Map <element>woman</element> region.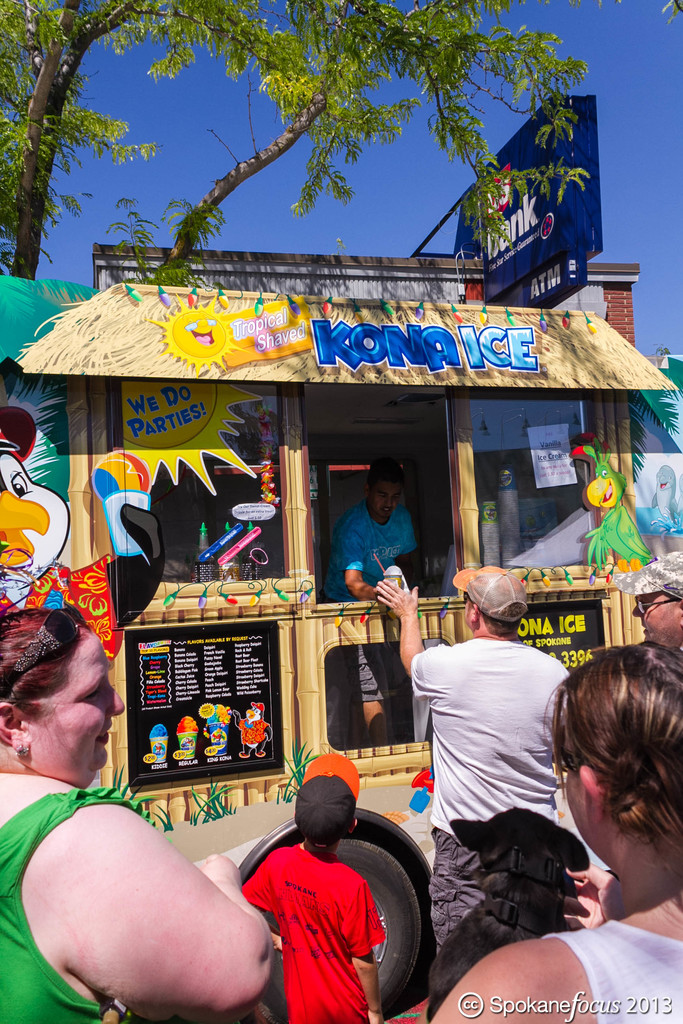
Mapped to BBox(6, 623, 278, 1023).
